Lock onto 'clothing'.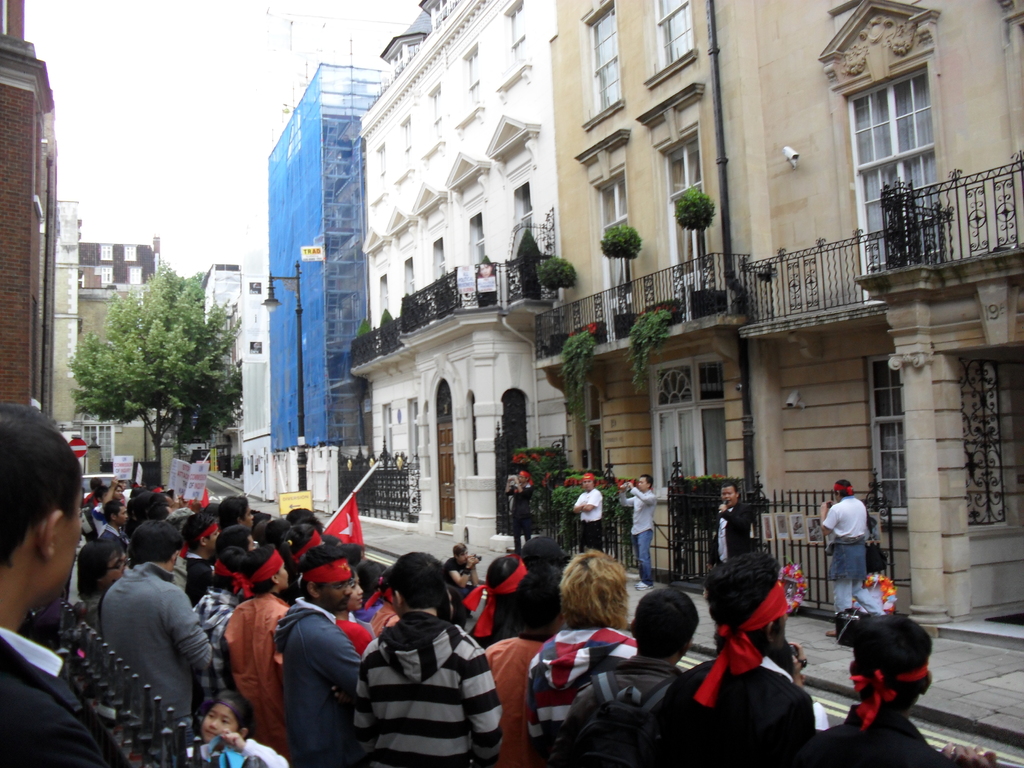
Locked: select_region(504, 481, 534, 549).
